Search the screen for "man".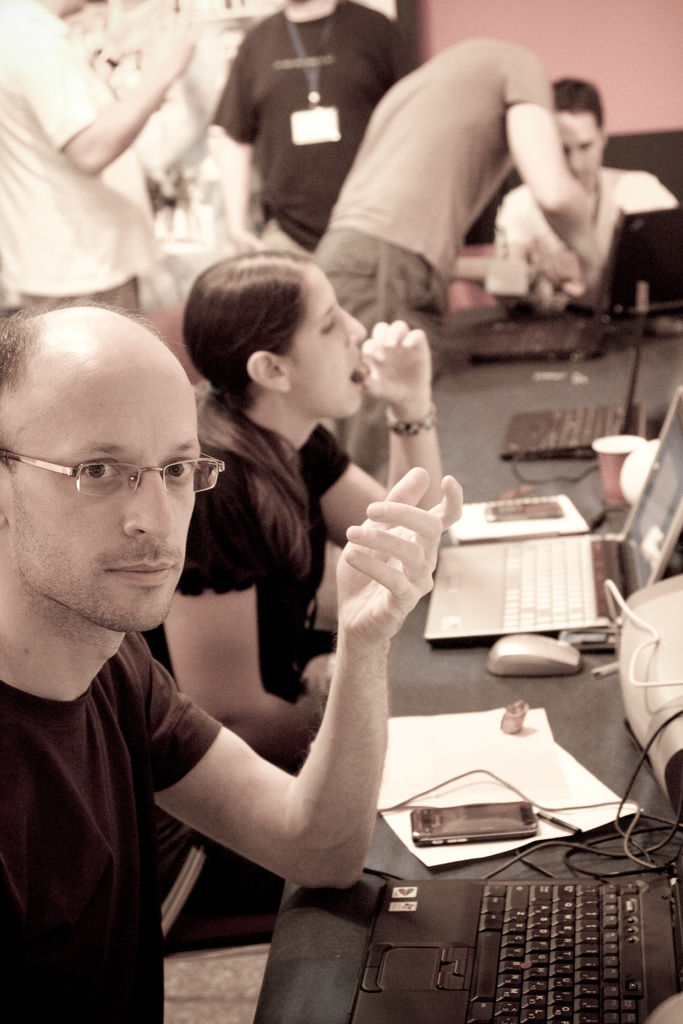
Found at {"left": 208, "top": 0, "right": 411, "bottom": 284}.
